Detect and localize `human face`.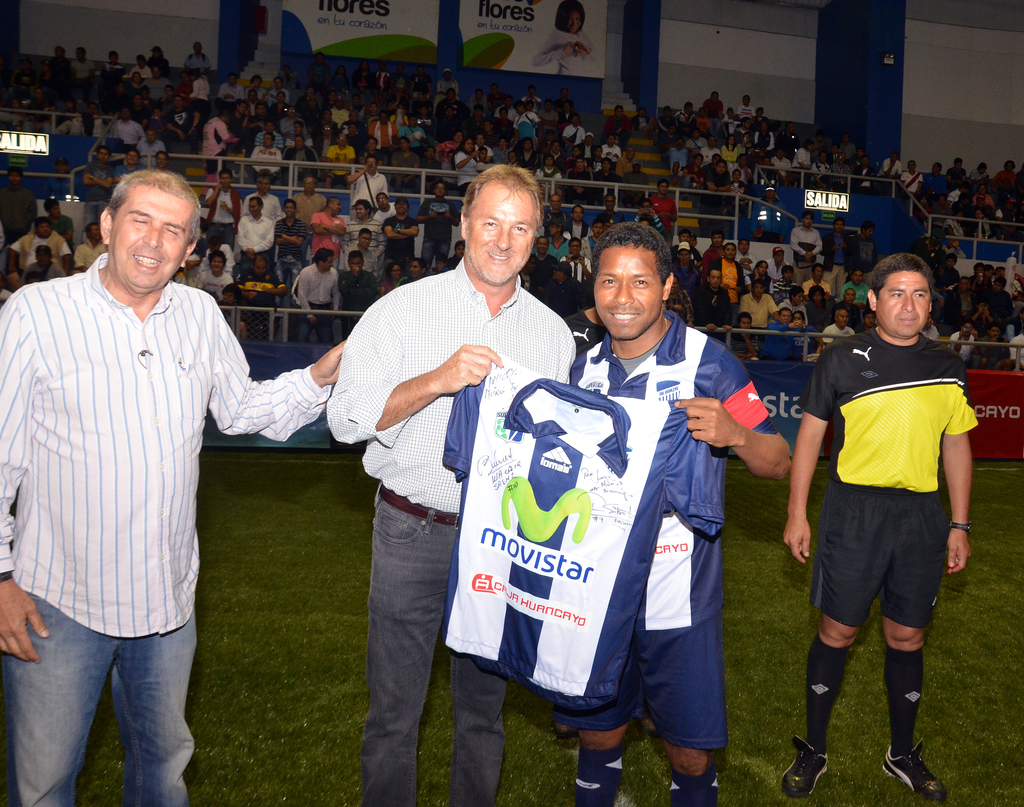
Localized at pyautogui.locateOnScreen(152, 51, 157, 58).
